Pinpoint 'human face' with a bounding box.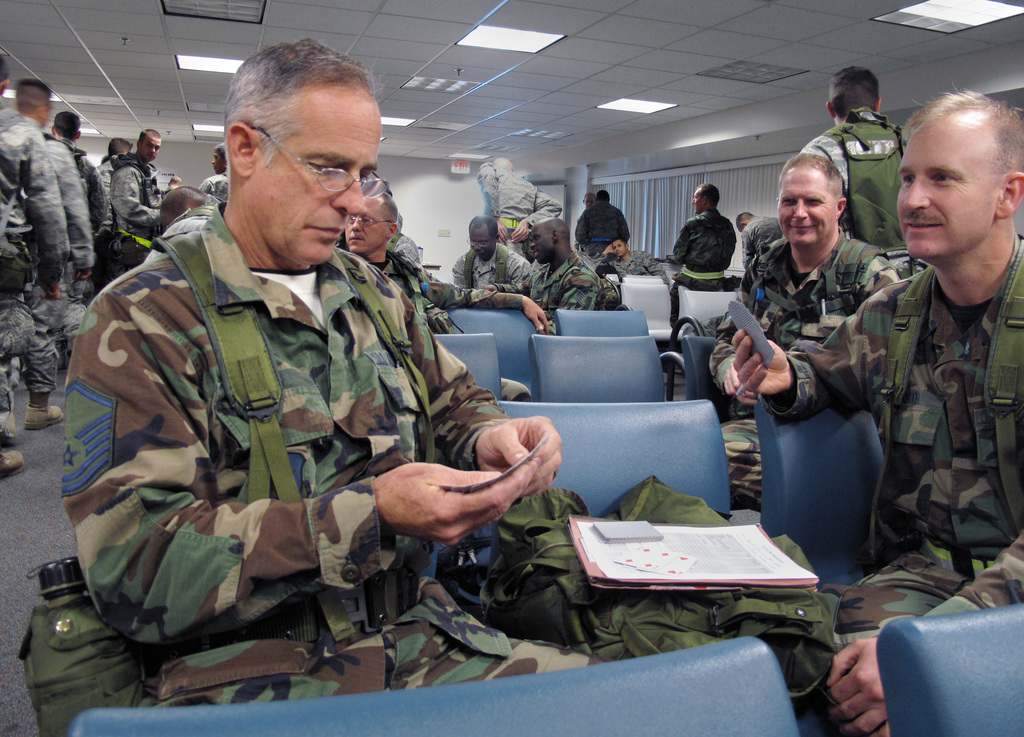
<bbox>689, 188, 703, 214</bbox>.
